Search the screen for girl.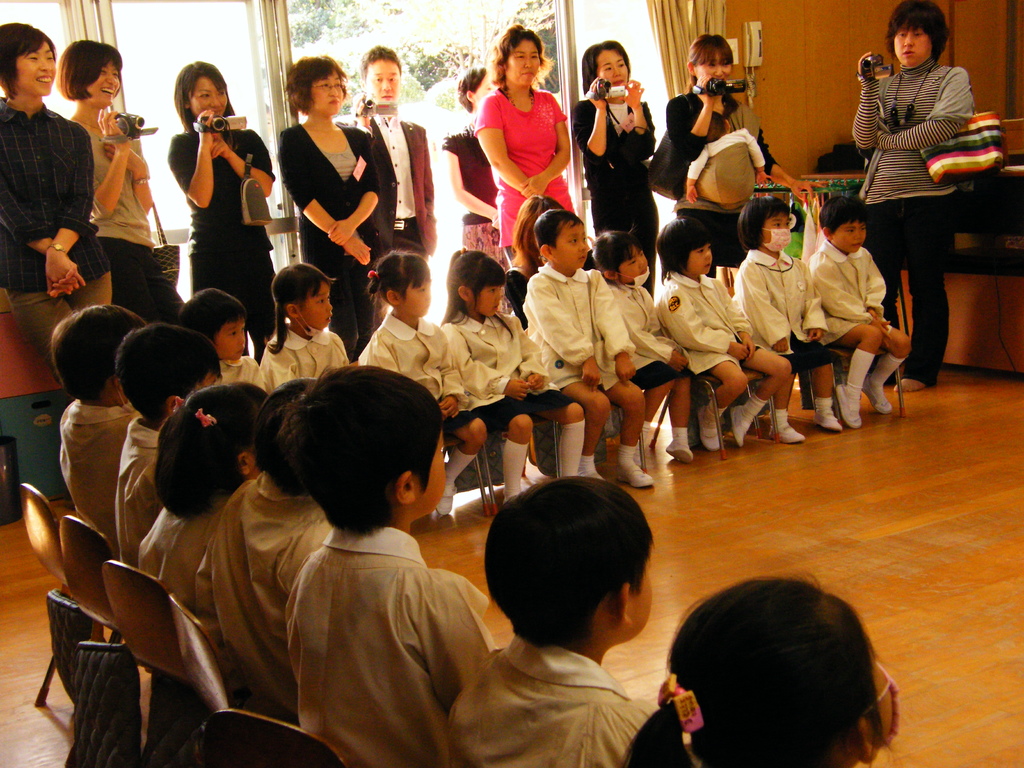
Found at 655:217:790:447.
